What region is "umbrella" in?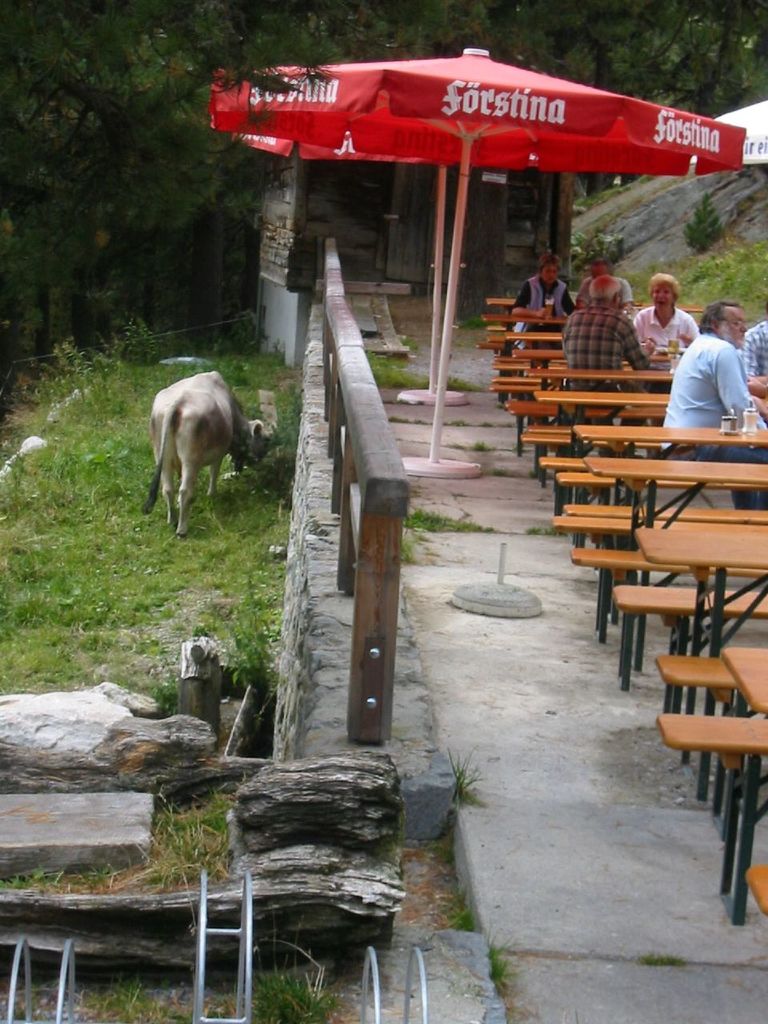
[211,47,743,462].
